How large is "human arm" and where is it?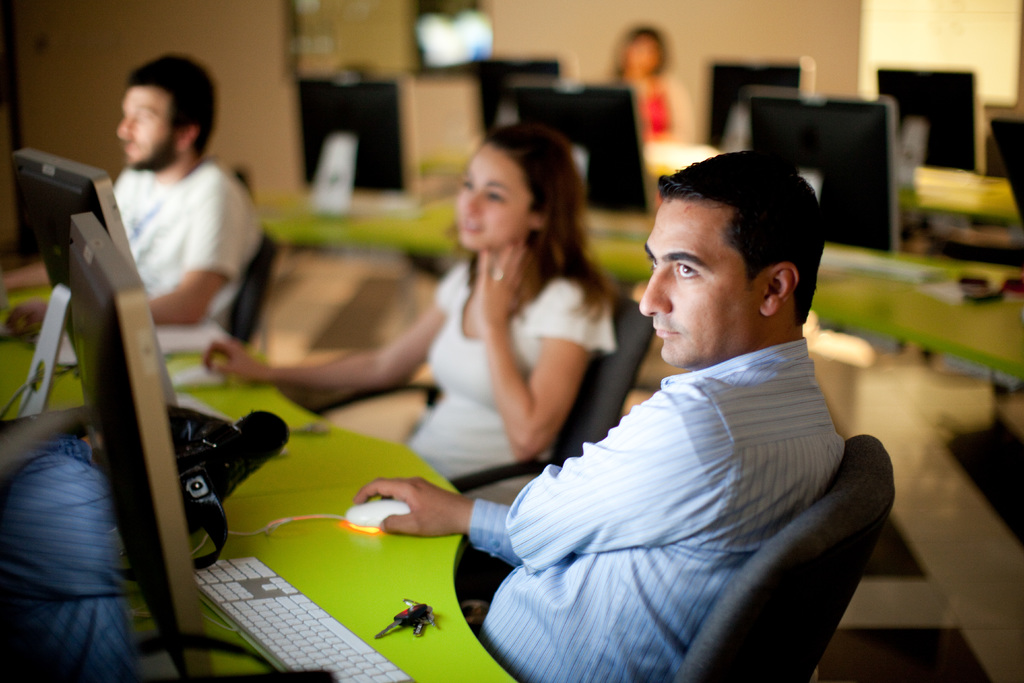
Bounding box: bbox(502, 381, 733, 571).
